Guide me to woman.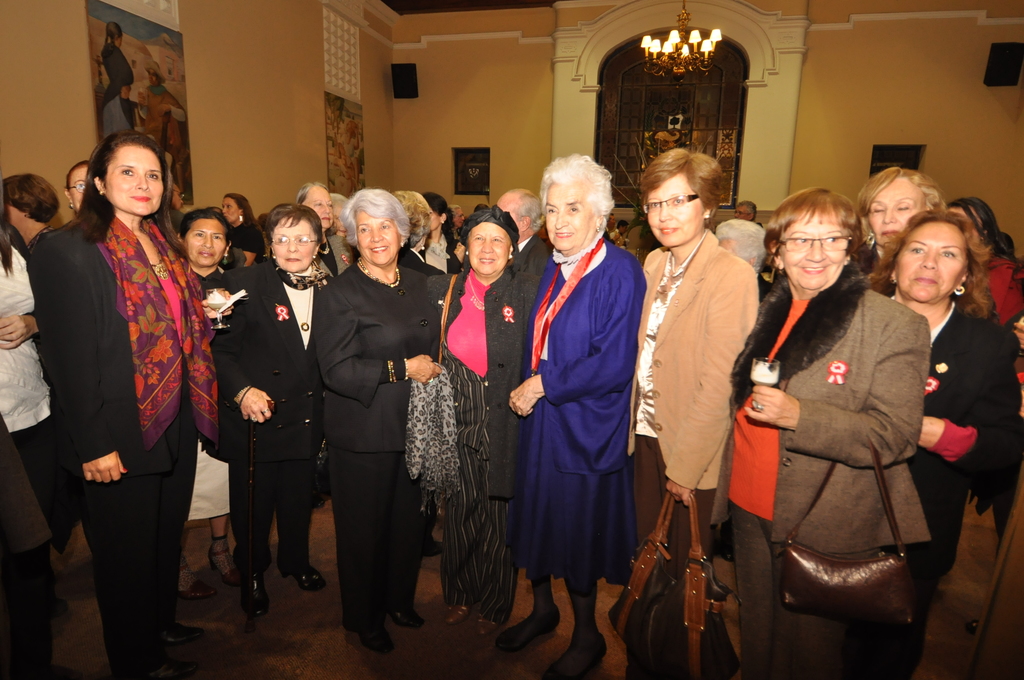
Guidance: BBox(0, 169, 58, 257).
